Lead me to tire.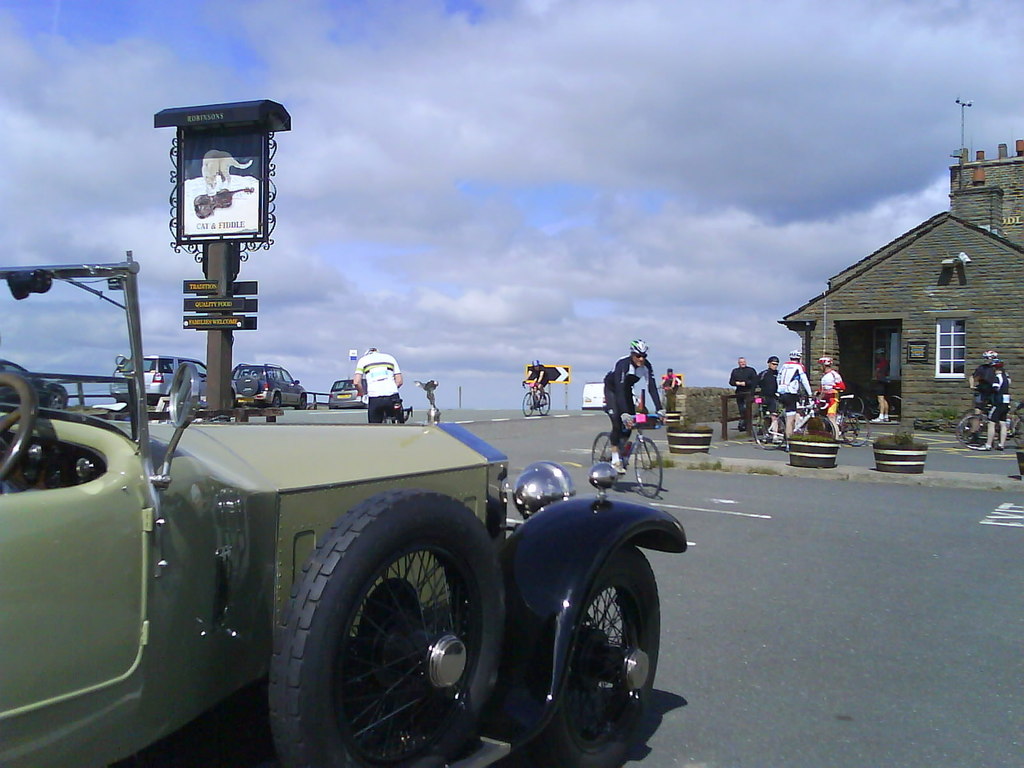
Lead to bbox=(842, 415, 873, 444).
